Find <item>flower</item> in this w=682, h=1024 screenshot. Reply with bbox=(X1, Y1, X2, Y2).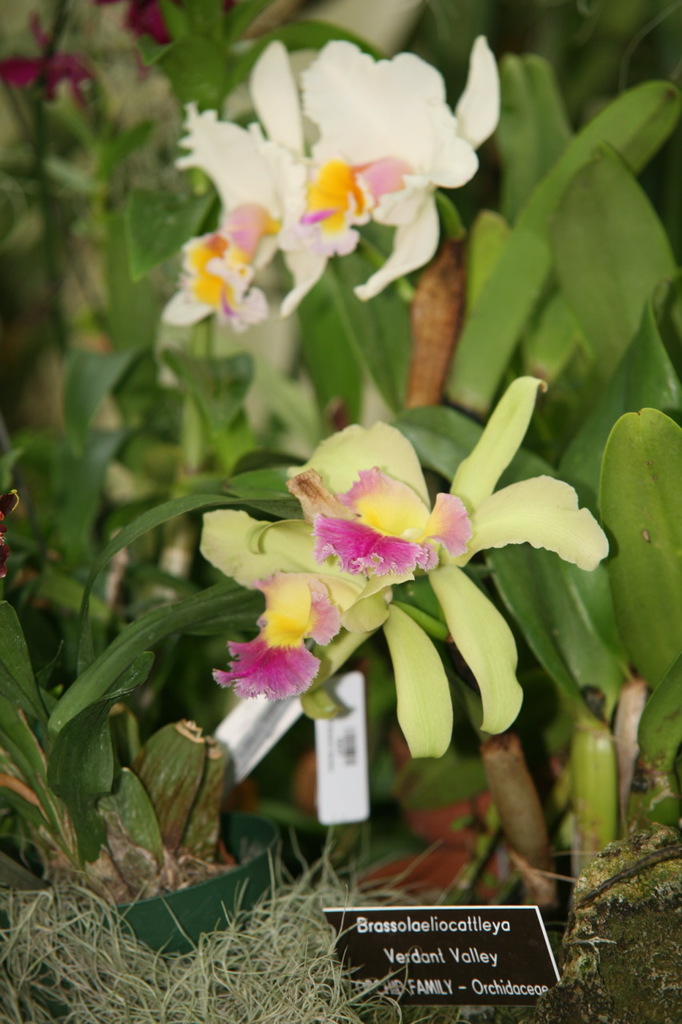
bbox=(162, 38, 499, 326).
